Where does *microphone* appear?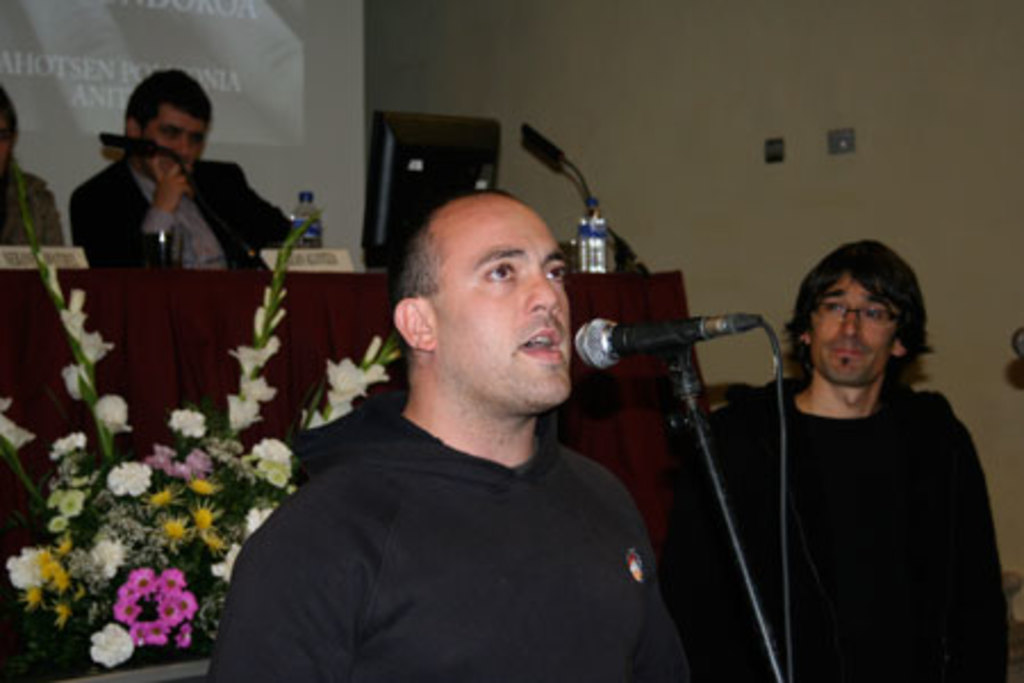
Appears at [x1=514, y1=118, x2=564, y2=168].
